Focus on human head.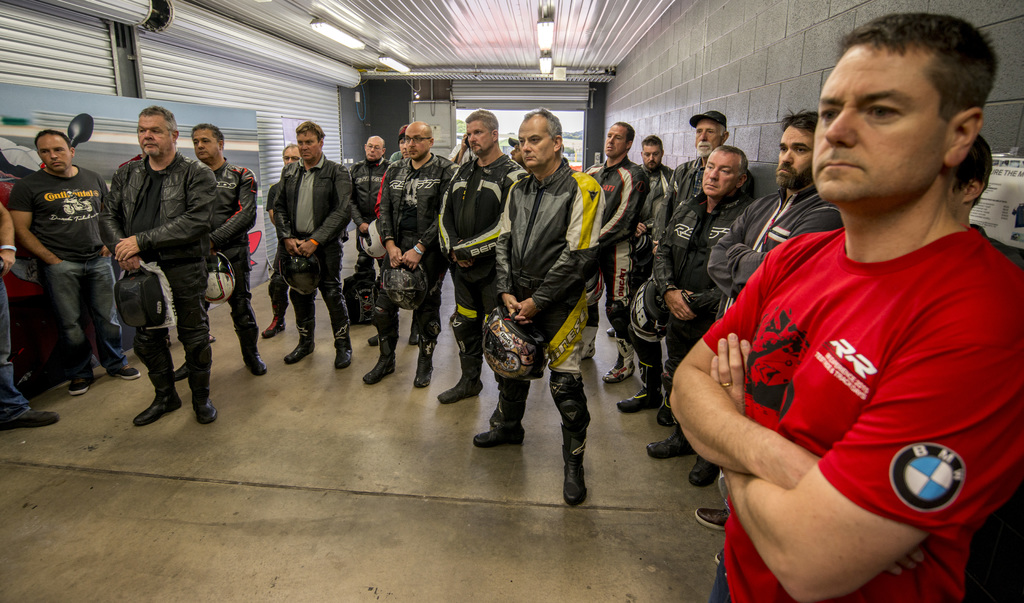
Focused at [x1=772, y1=108, x2=819, y2=193].
